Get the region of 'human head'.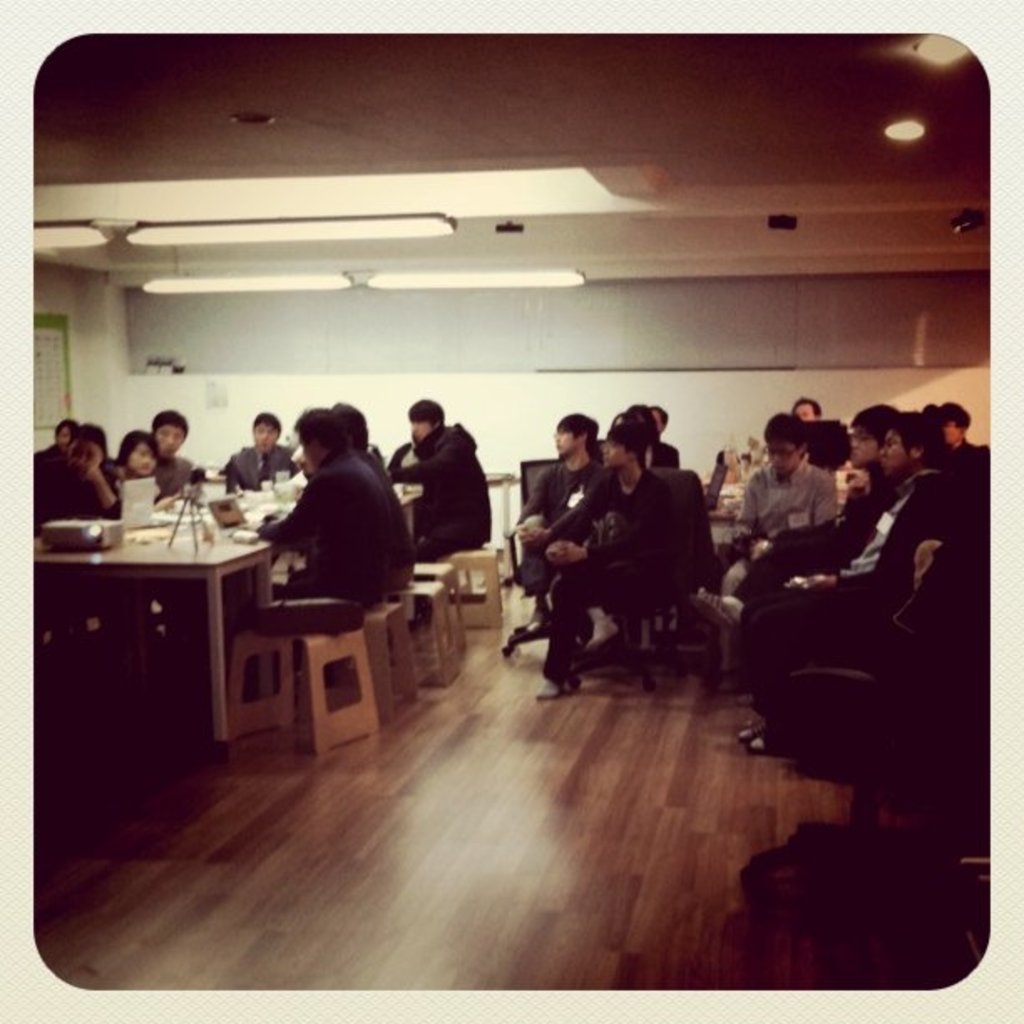
bbox=(289, 408, 355, 467).
